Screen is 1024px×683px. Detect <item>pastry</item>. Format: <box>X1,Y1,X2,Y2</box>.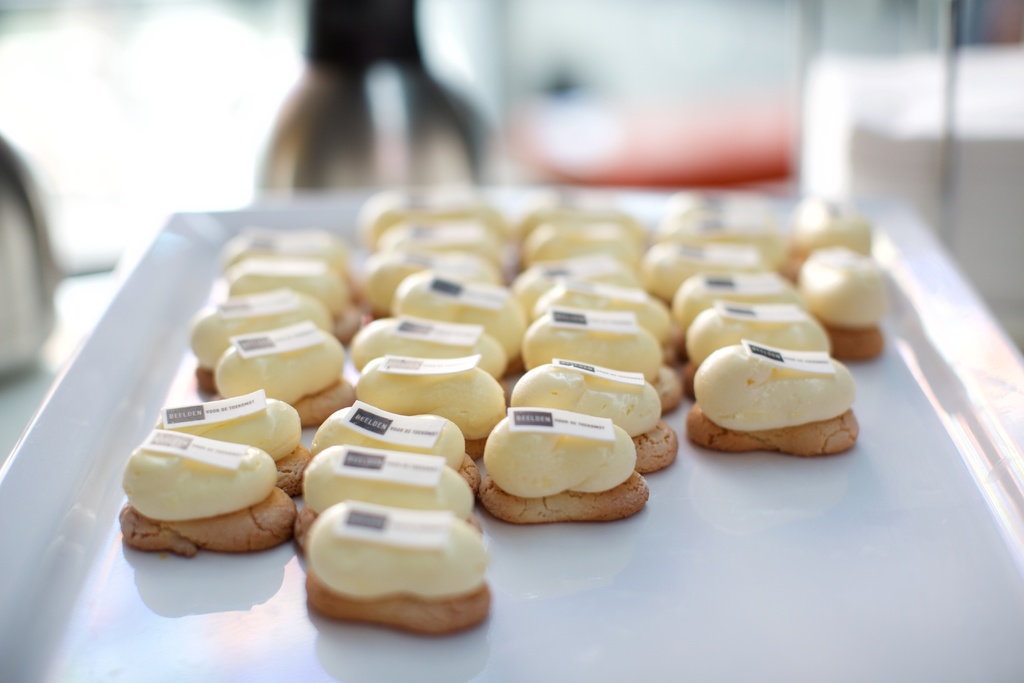
<box>641,243,770,281</box>.
